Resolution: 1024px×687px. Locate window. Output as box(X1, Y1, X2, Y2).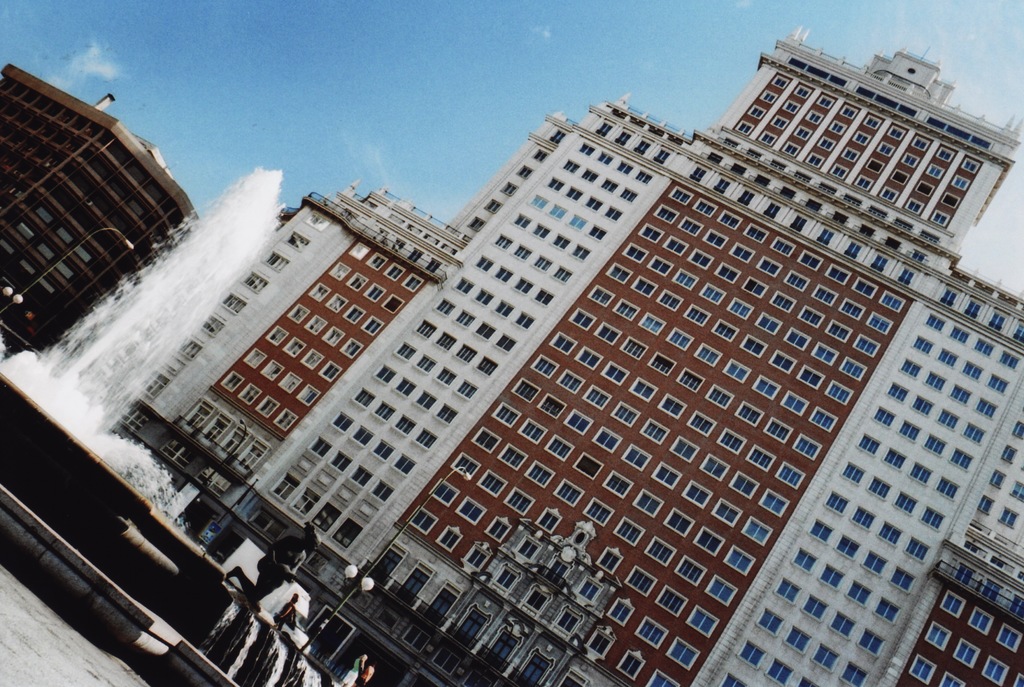
box(372, 227, 385, 243).
